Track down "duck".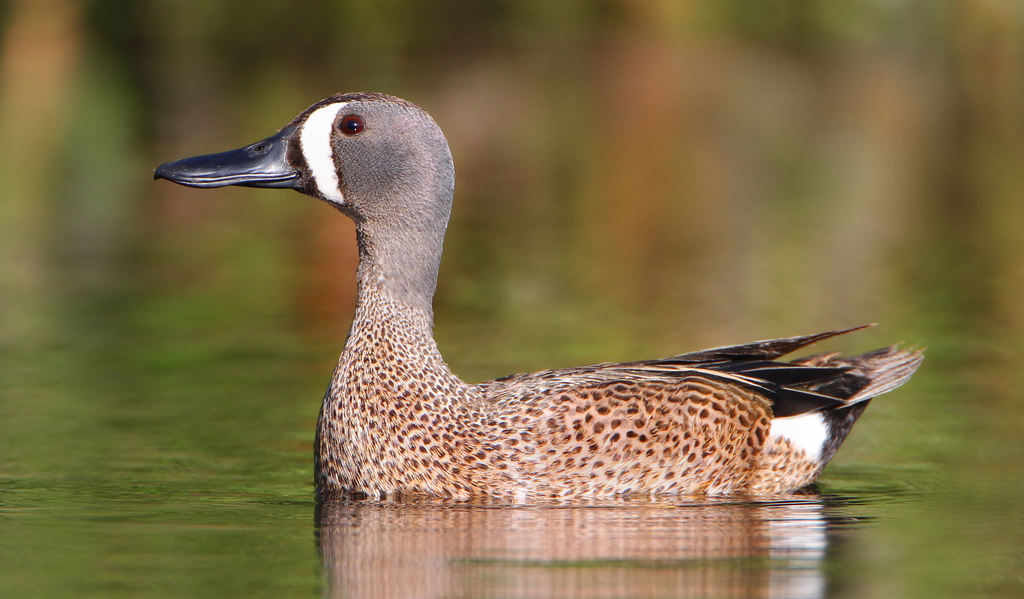
Tracked to x1=140, y1=103, x2=935, y2=513.
